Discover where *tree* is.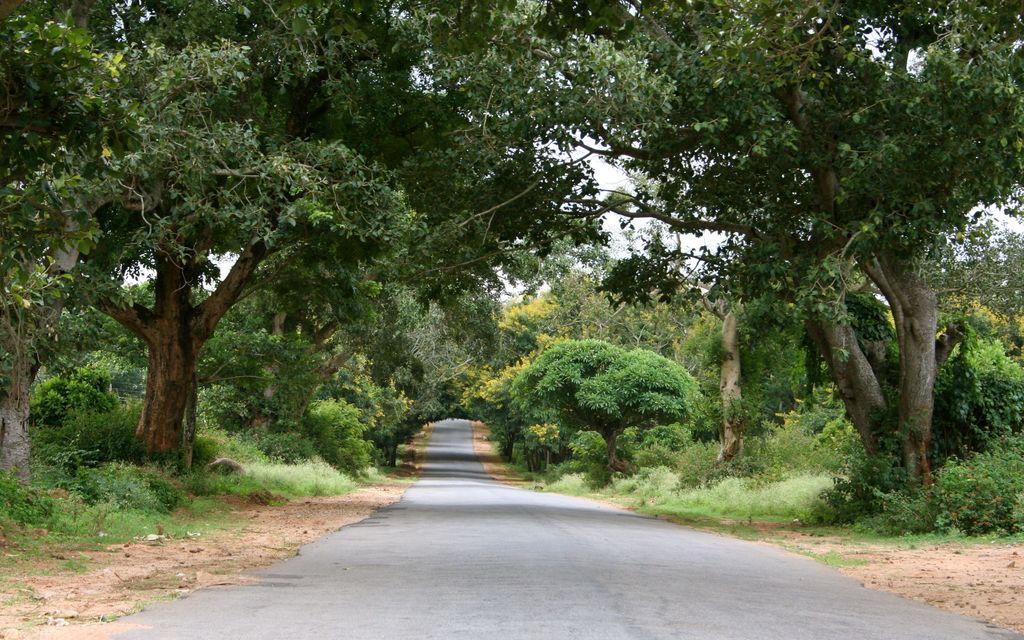
Discovered at detection(502, 337, 710, 488).
